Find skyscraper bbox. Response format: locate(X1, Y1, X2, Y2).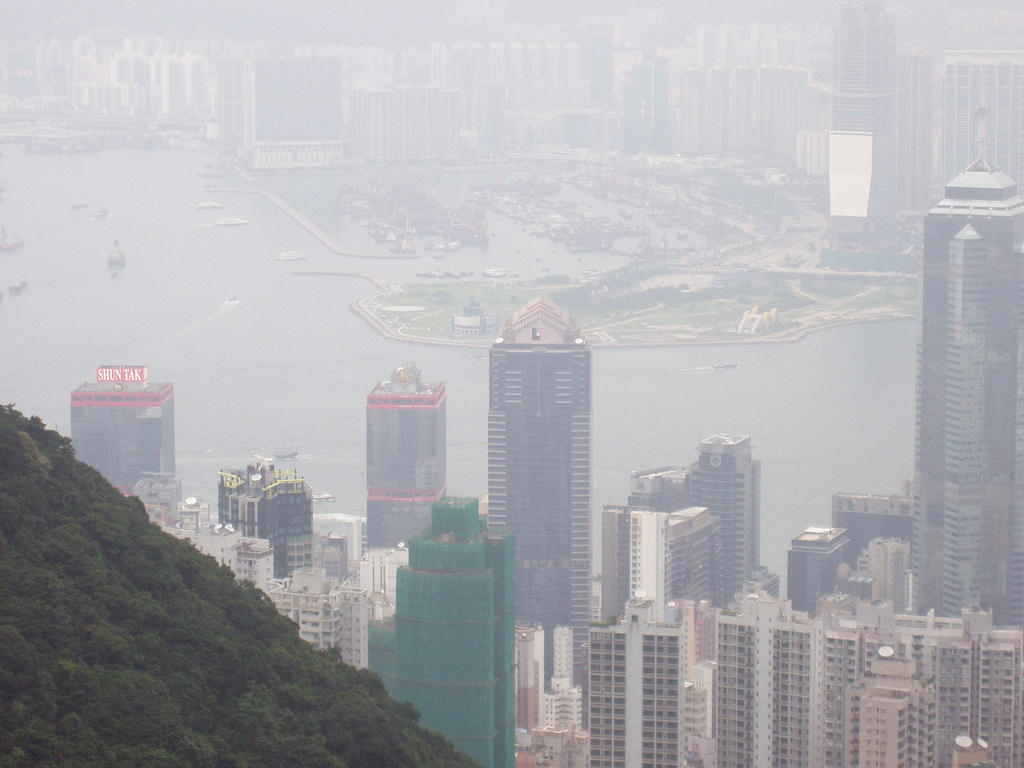
locate(514, 580, 802, 767).
